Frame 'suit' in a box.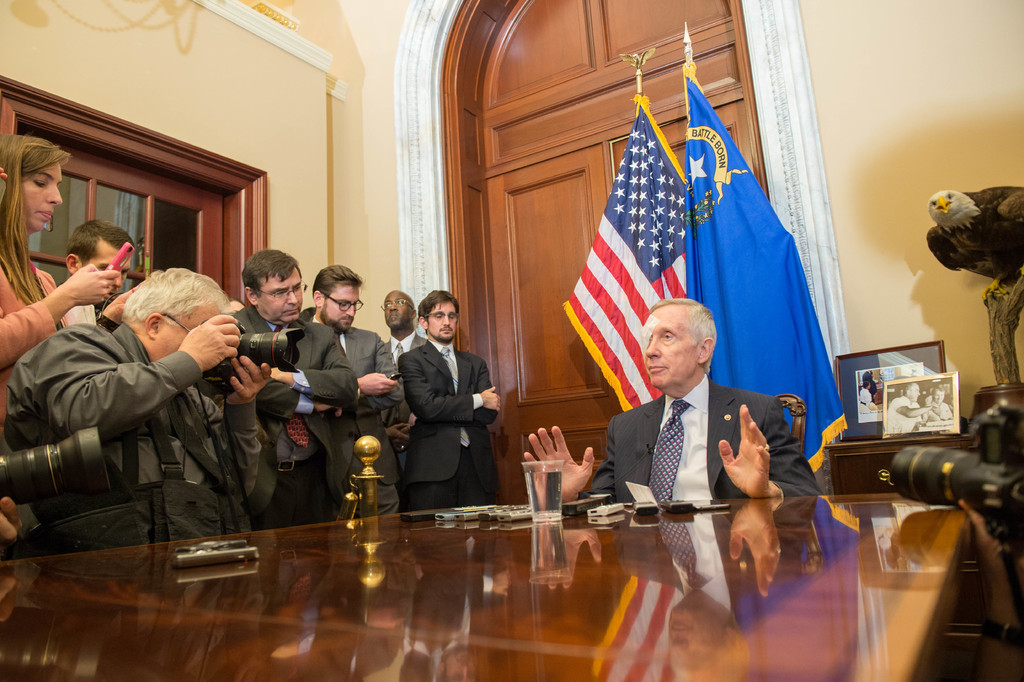
<region>227, 303, 357, 531</region>.
